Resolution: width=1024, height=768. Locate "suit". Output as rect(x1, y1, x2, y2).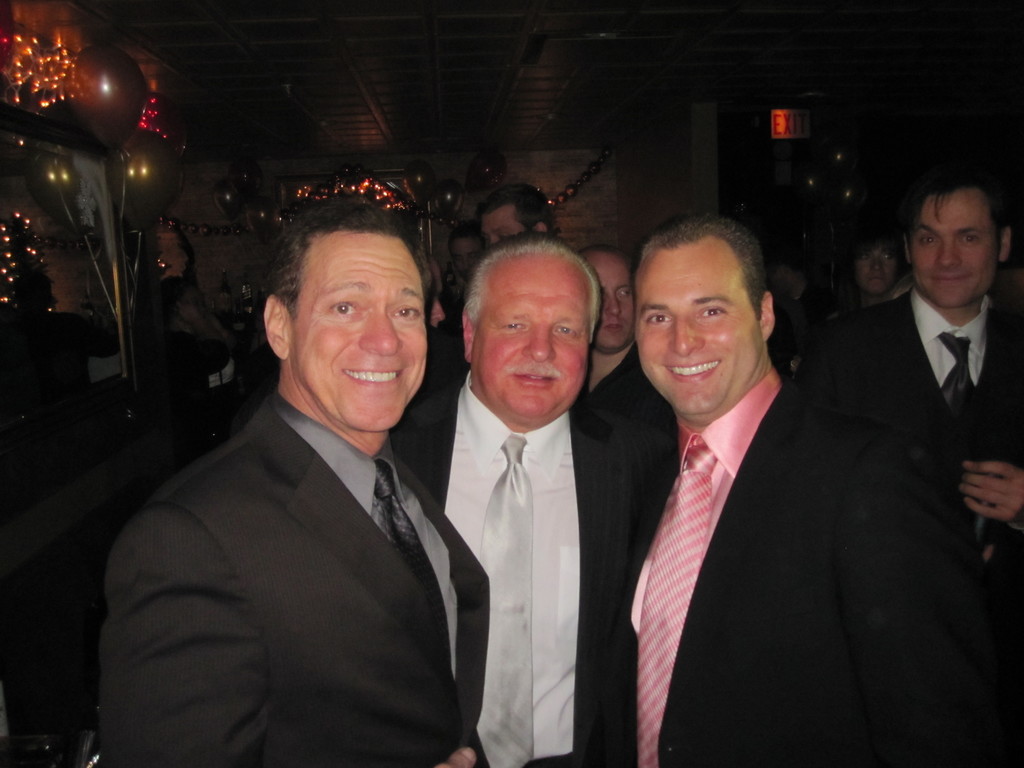
rect(575, 340, 678, 436).
